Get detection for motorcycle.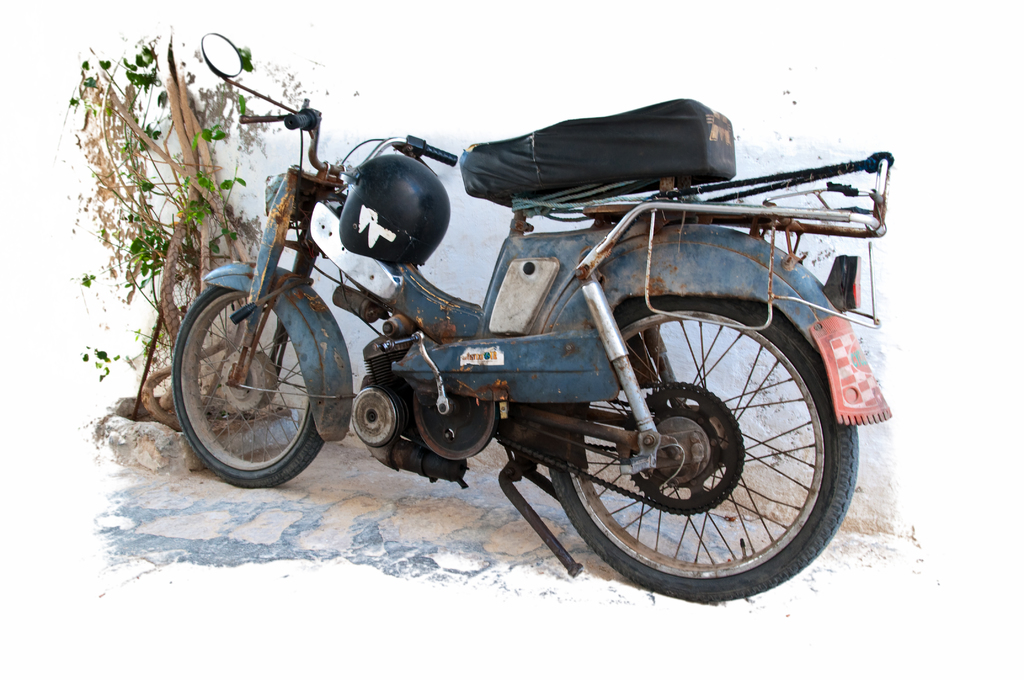
Detection: rect(171, 31, 896, 606).
